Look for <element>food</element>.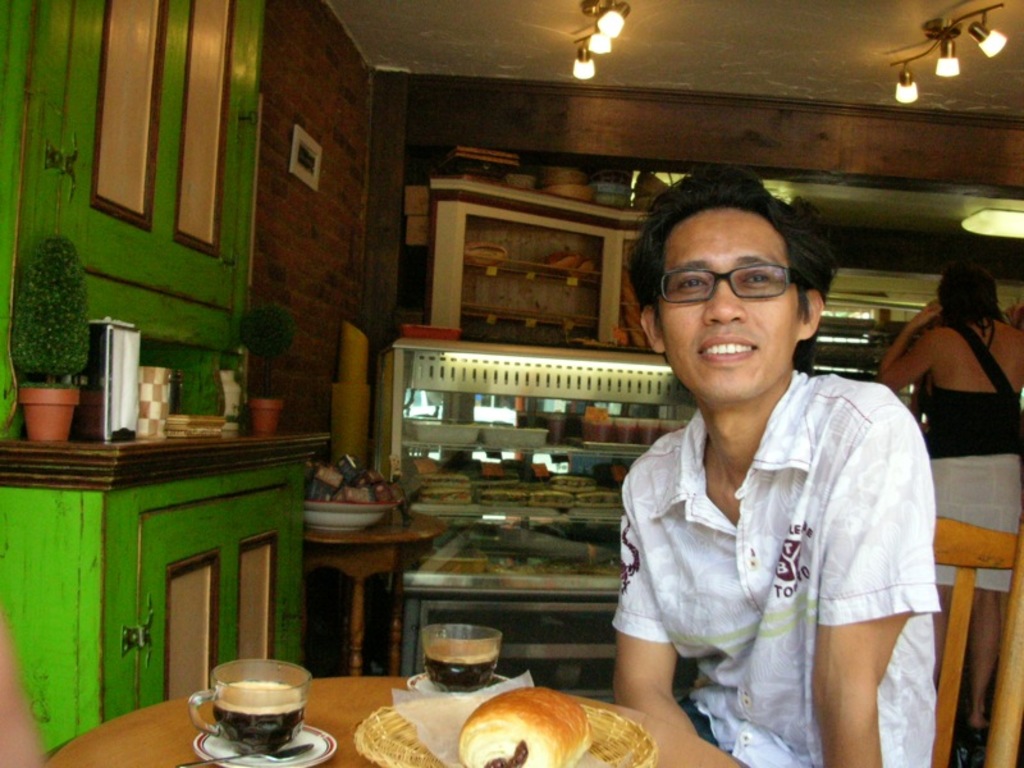
Found: Rect(207, 664, 307, 733).
